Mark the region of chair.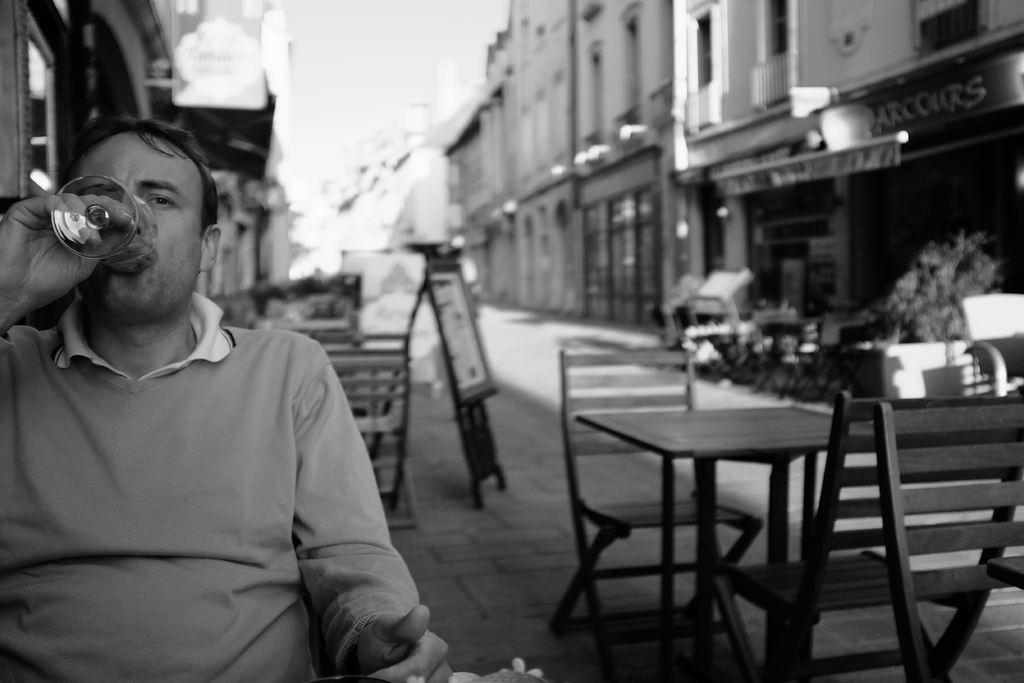
Region: bbox(344, 328, 413, 342).
